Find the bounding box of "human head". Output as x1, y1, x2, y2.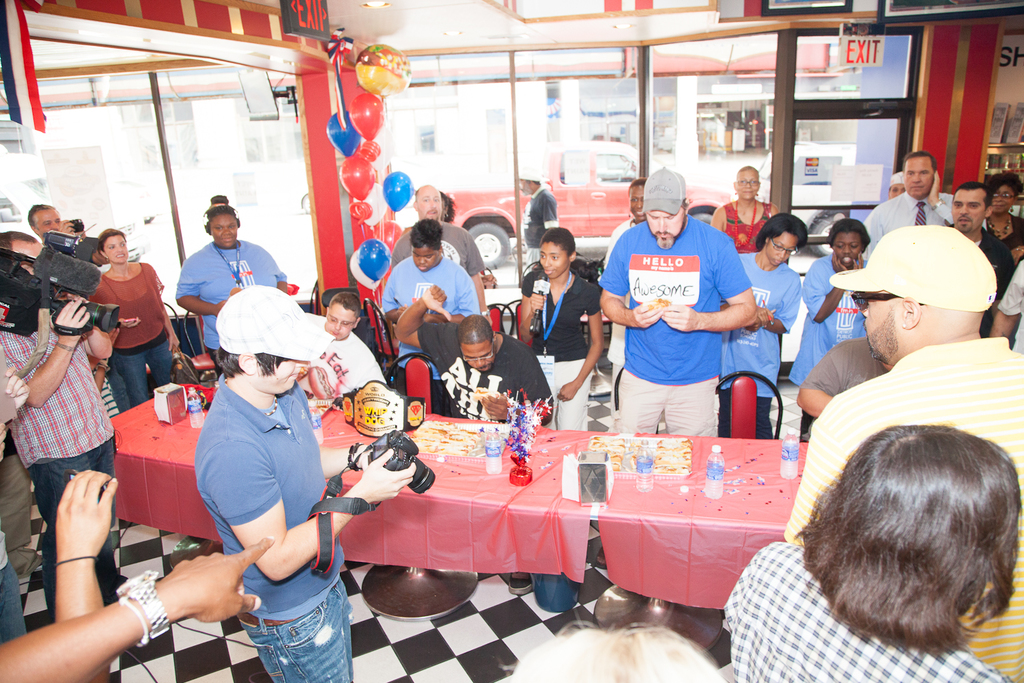
410, 217, 444, 274.
